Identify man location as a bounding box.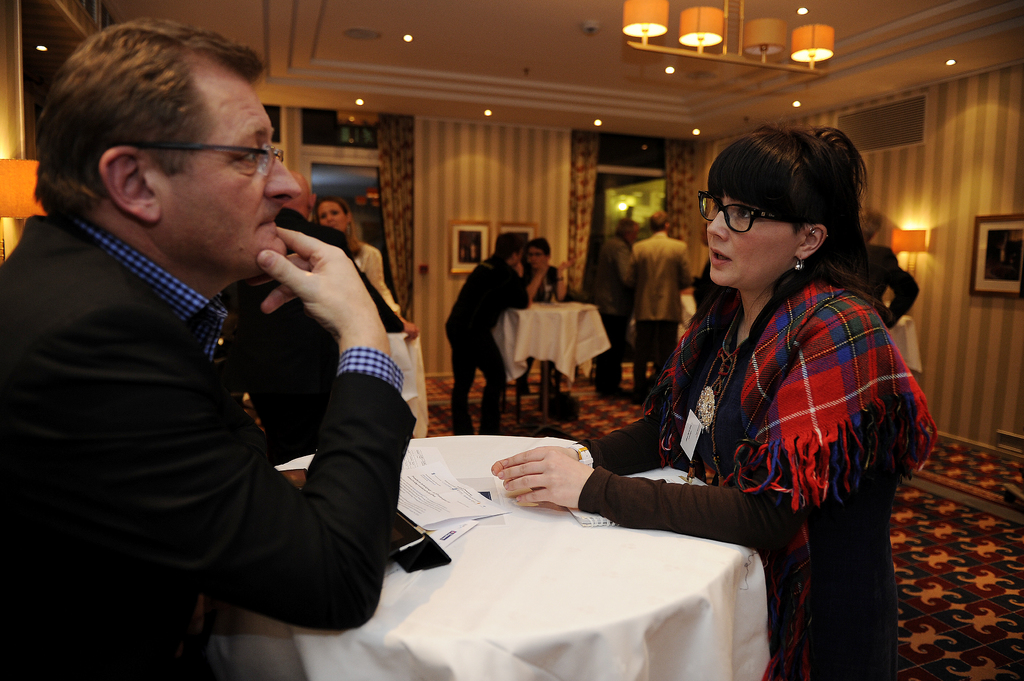
<region>588, 214, 636, 398</region>.
